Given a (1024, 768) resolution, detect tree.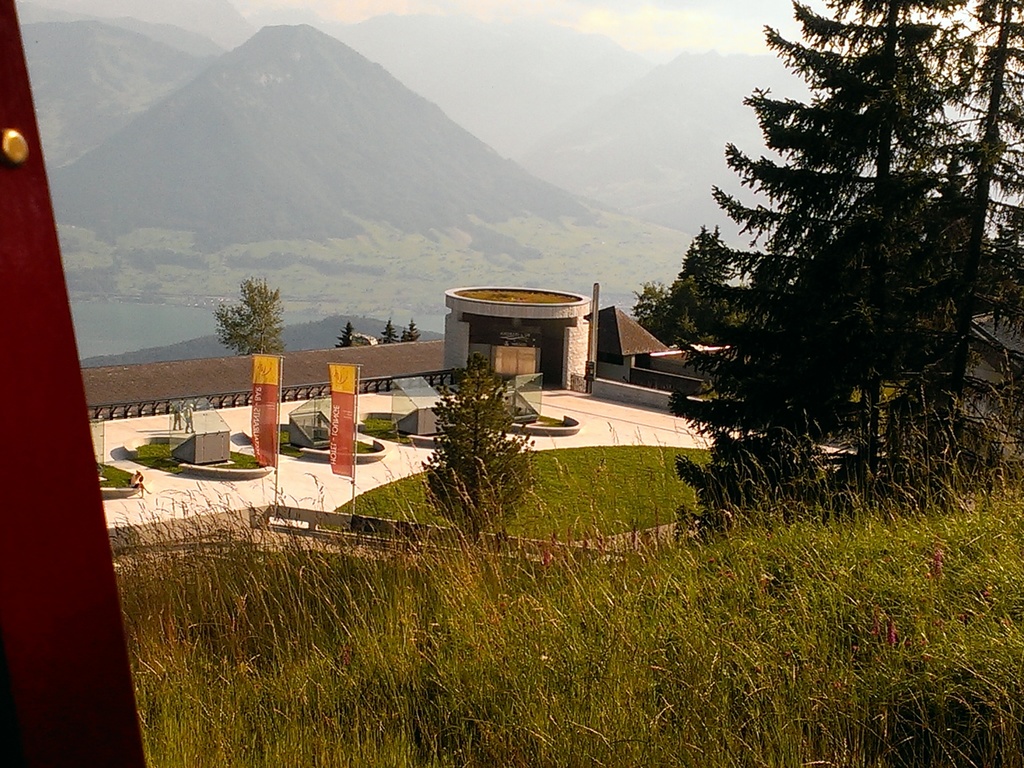
[x1=211, y1=271, x2=288, y2=356].
